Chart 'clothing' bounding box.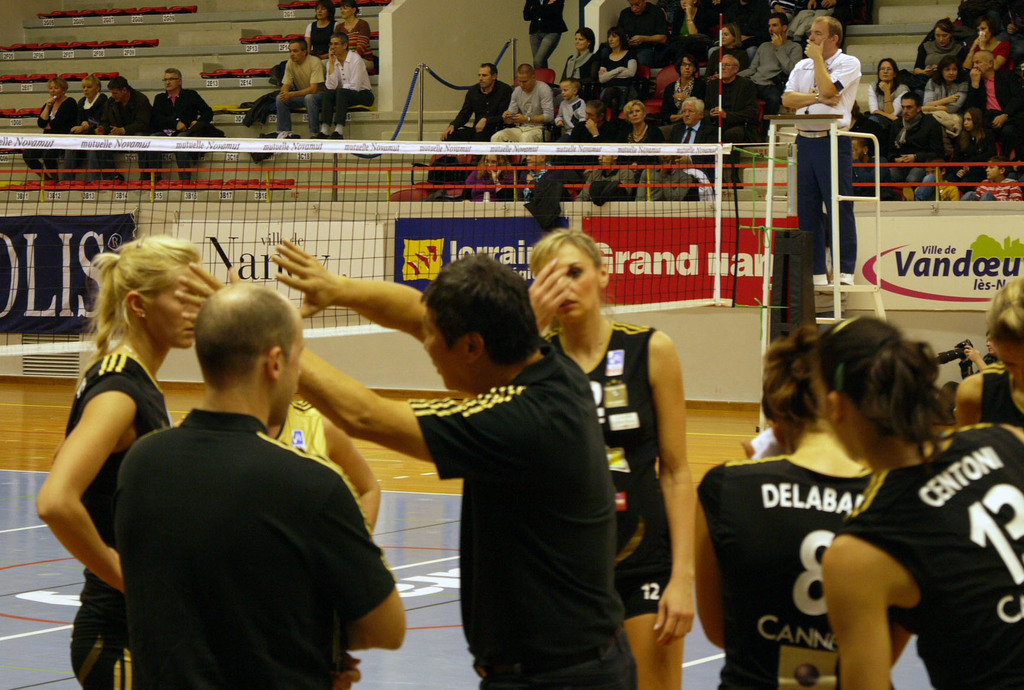
Charted: bbox=[115, 407, 401, 689].
